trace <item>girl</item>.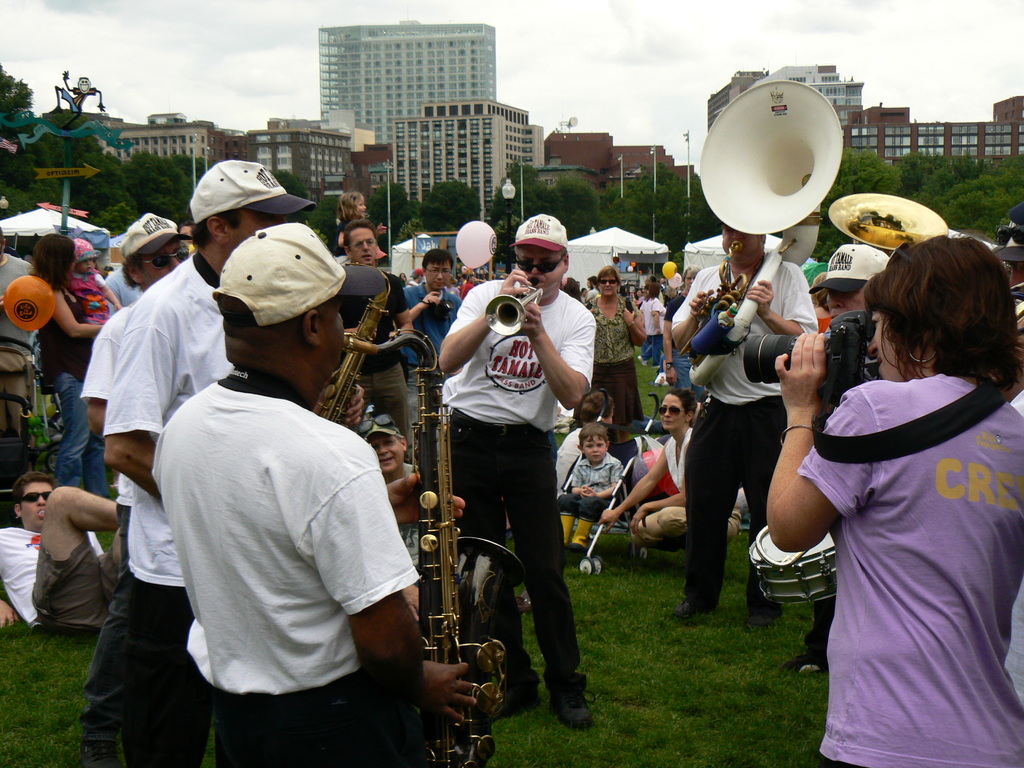
Traced to select_region(766, 231, 1023, 767).
